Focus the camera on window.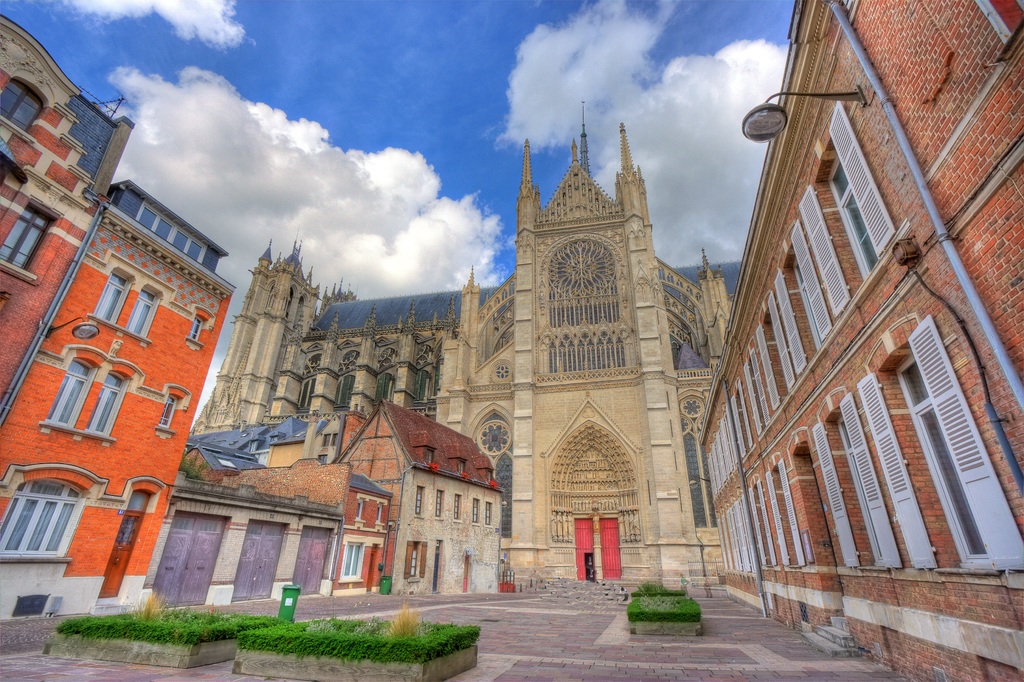
Focus region: 974:0:1023:86.
